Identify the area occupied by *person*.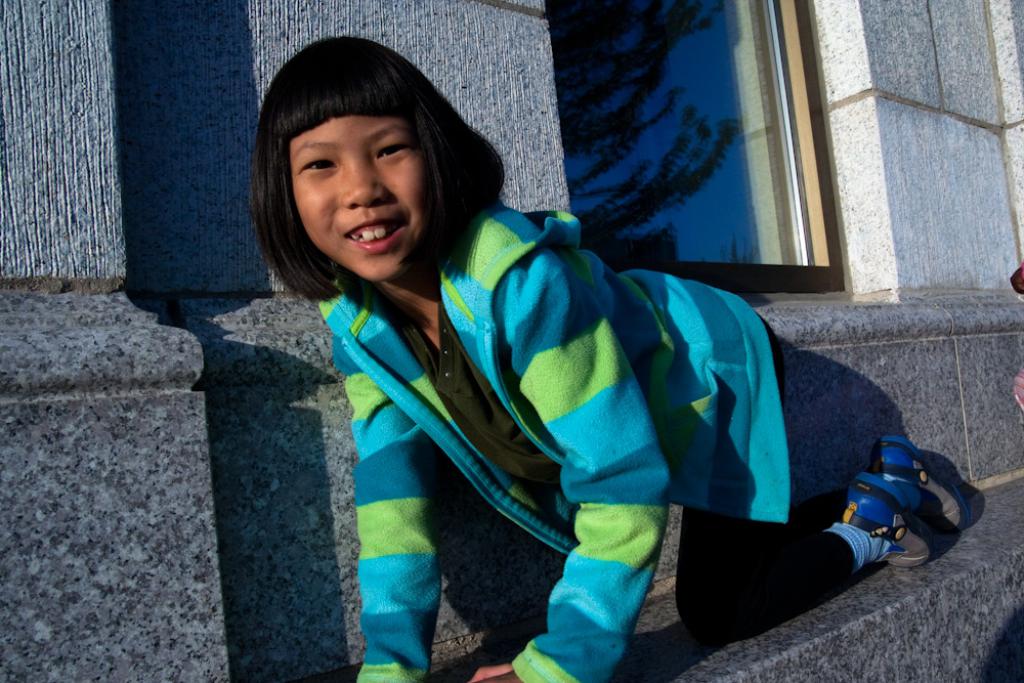
Area: 253:32:970:682.
